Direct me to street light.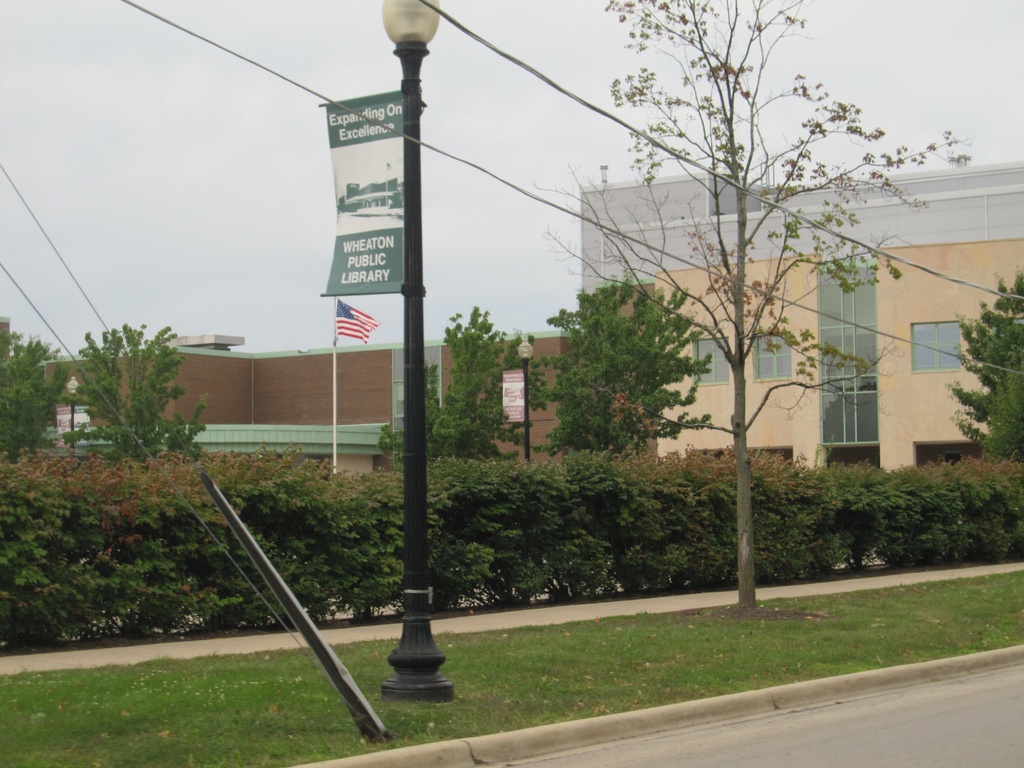
Direction: region(286, 10, 474, 739).
